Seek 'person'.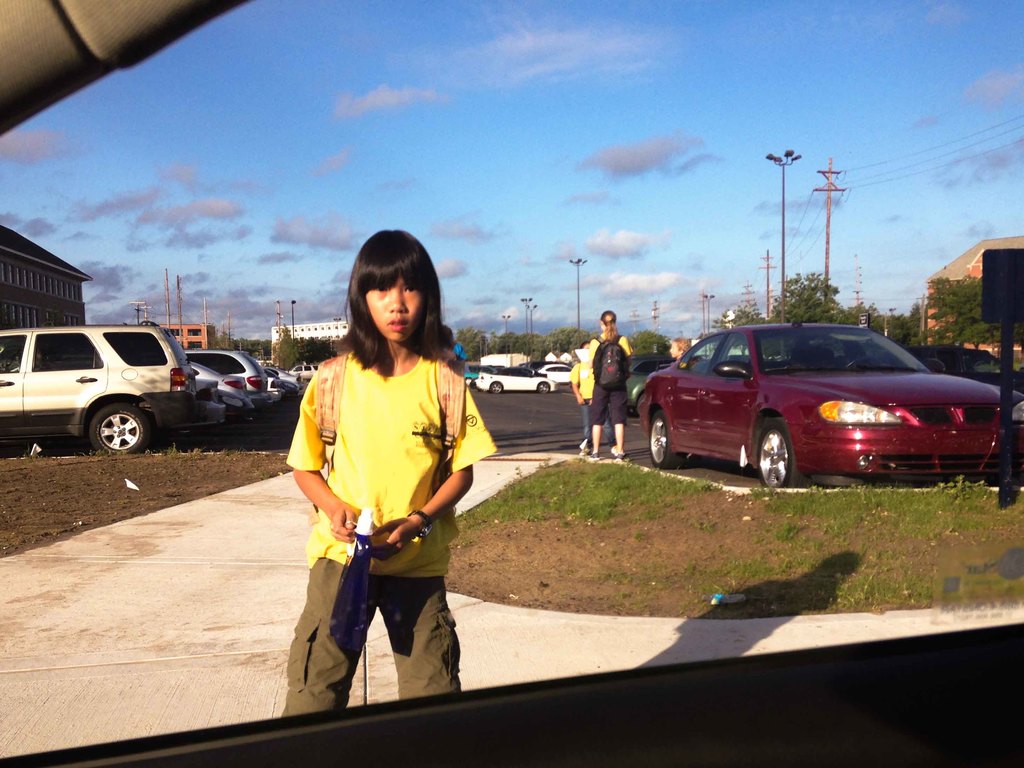
586, 306, 636, 458.
